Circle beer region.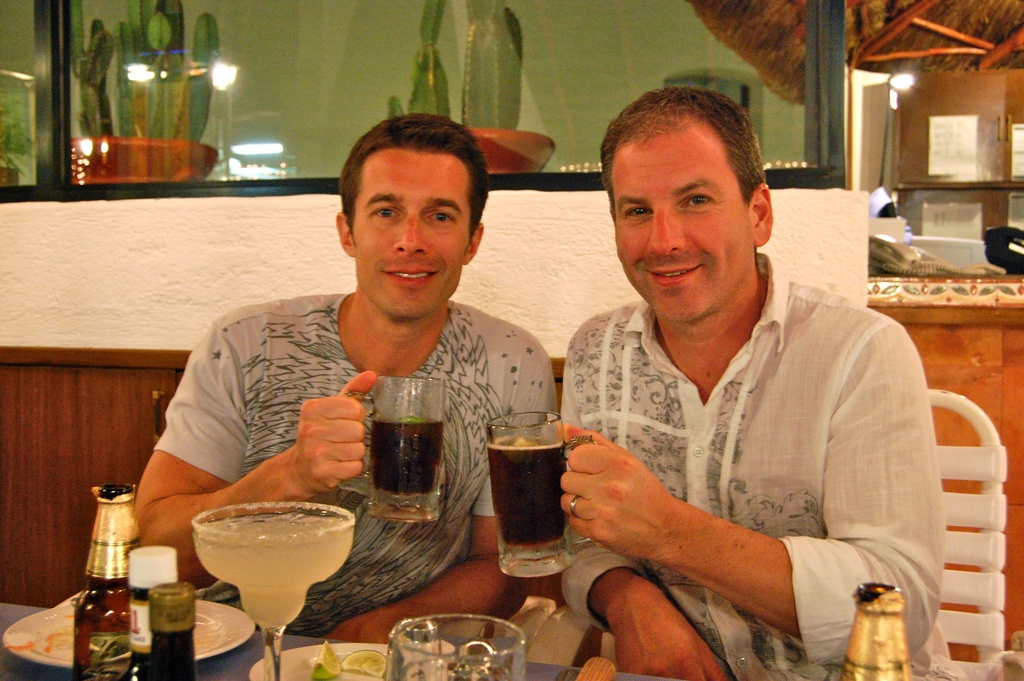
Region: 74:488:133:675.
